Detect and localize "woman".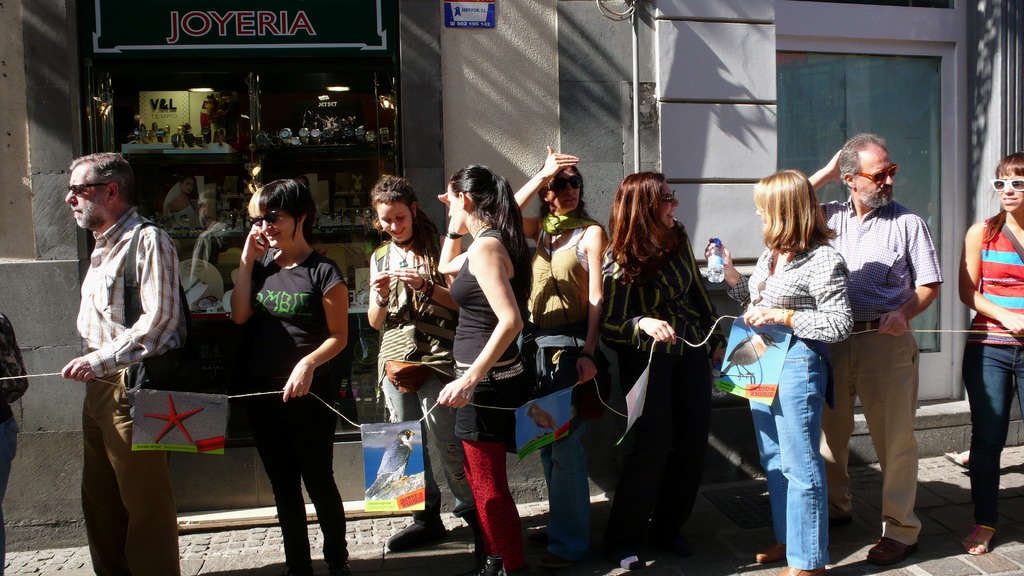
Localized at [x1=435, y1=159, x2=529, y2=575].
